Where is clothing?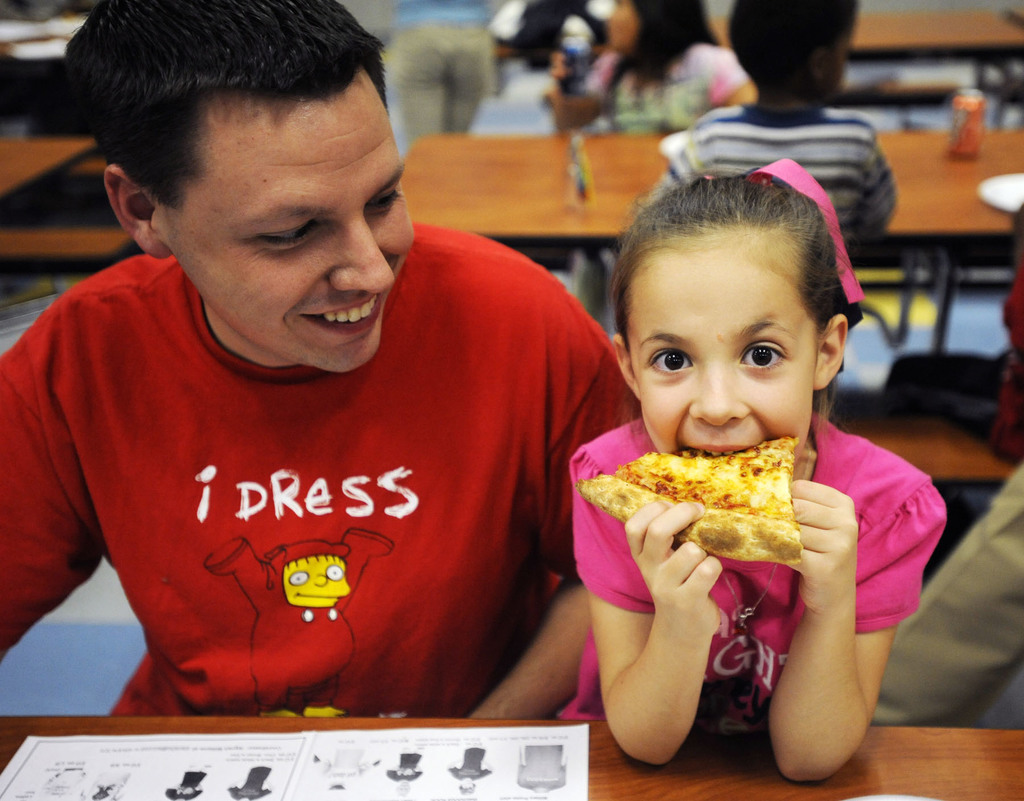
663 98 897 240.
